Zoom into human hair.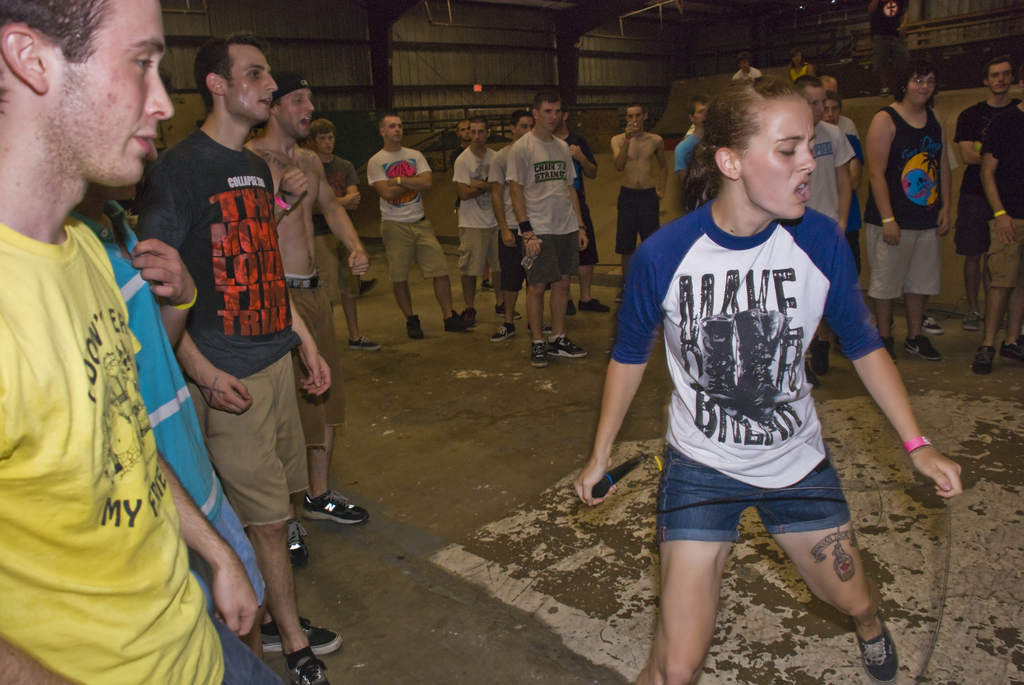
Zoom target: [left=310, top=118, right=336, bottom=143].
